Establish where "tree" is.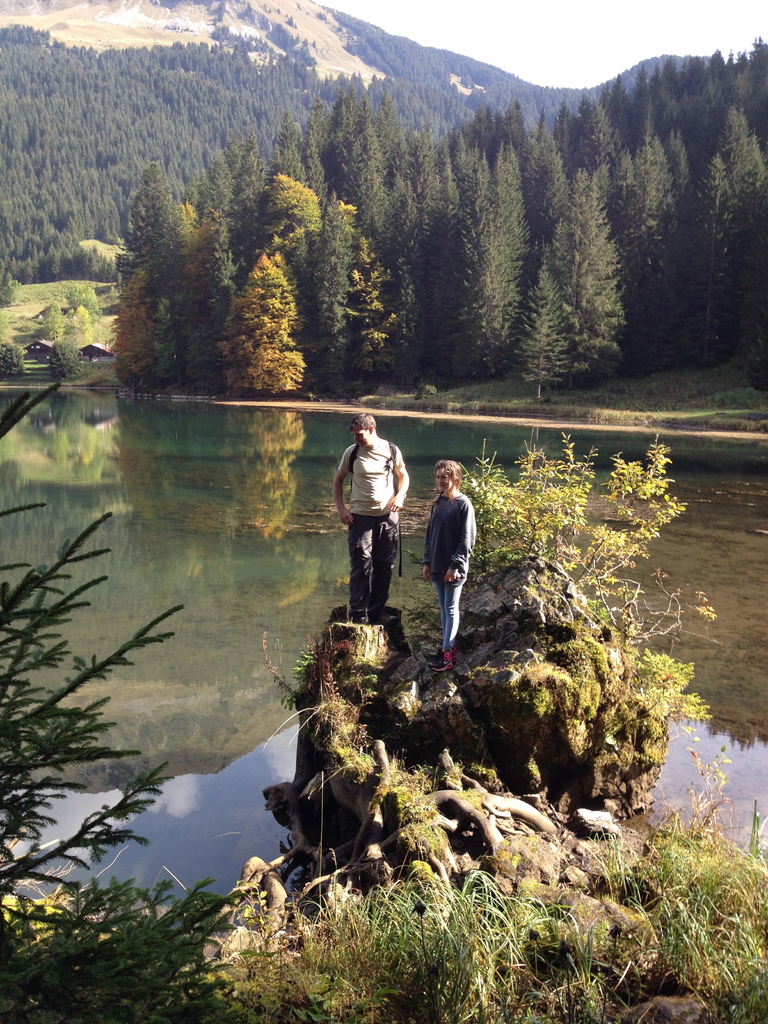
Established at [x1=117, y1=162, x2=191, y2=384].
